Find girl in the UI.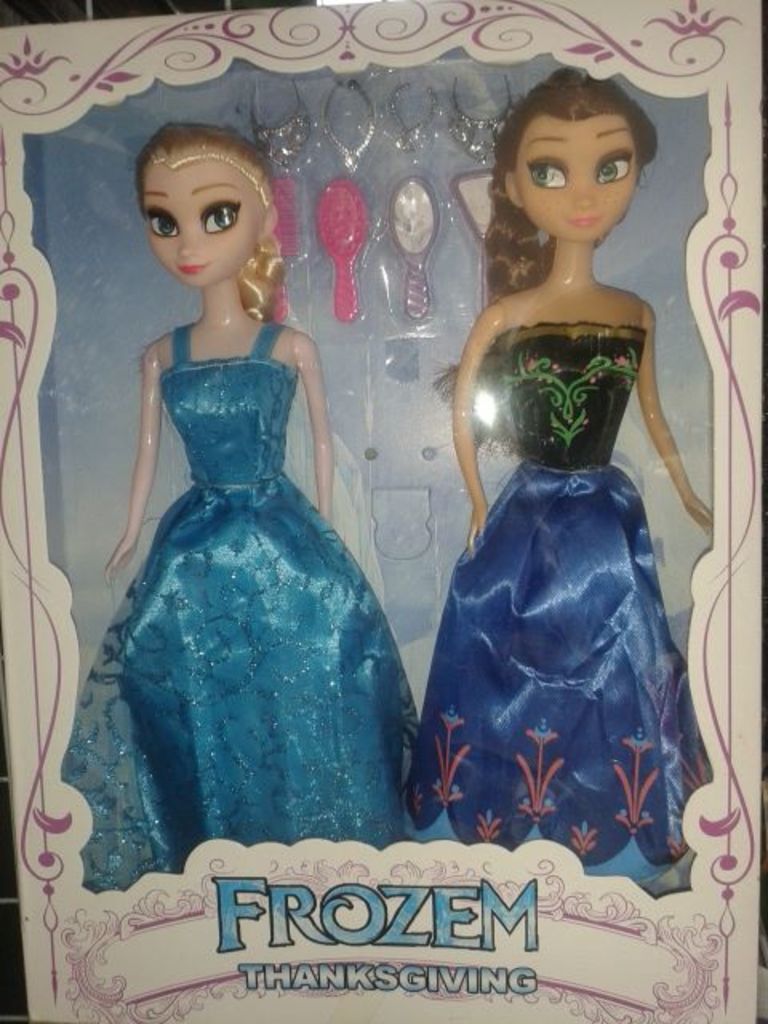
UI element at (x1=389, y1=45, x2=715, y2=878).
